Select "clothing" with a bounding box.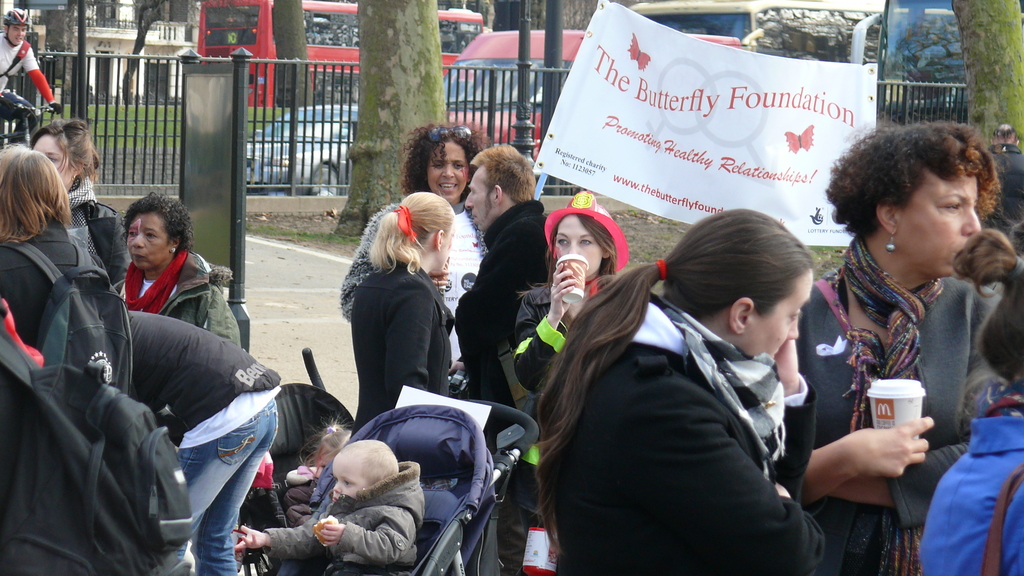
125:307:283:575.
